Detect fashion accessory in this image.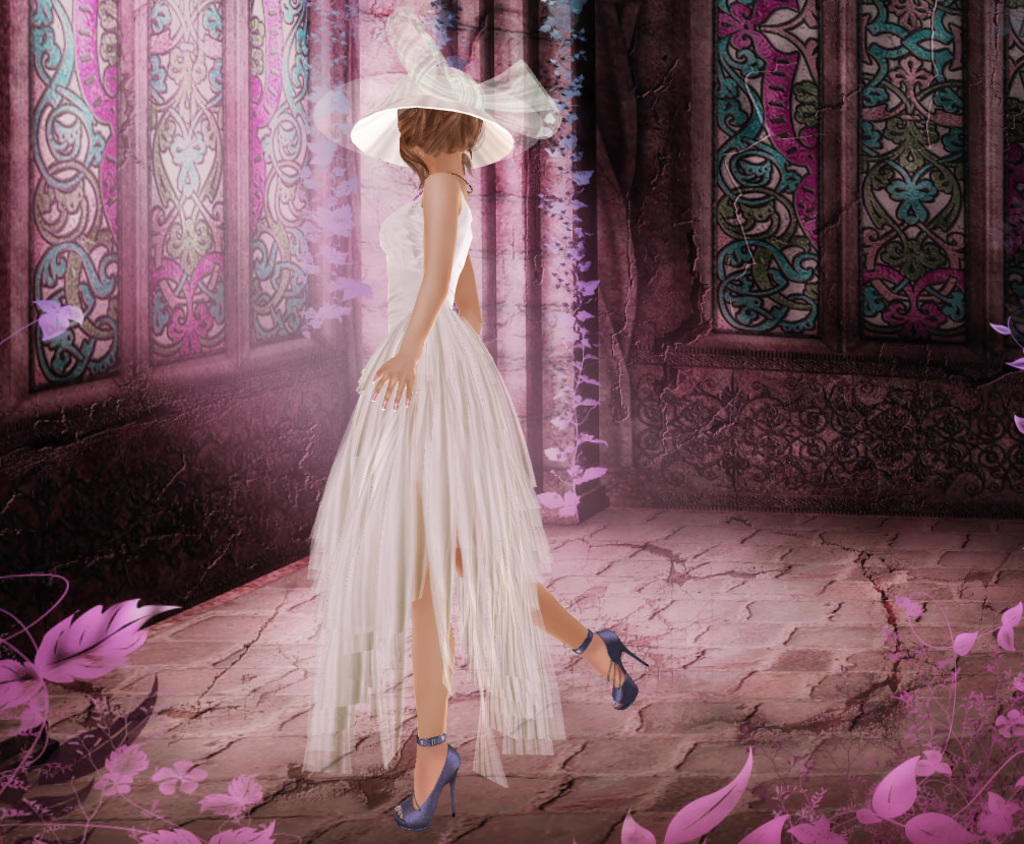
Detection: <region>314, 2, 562, 173</region>.
